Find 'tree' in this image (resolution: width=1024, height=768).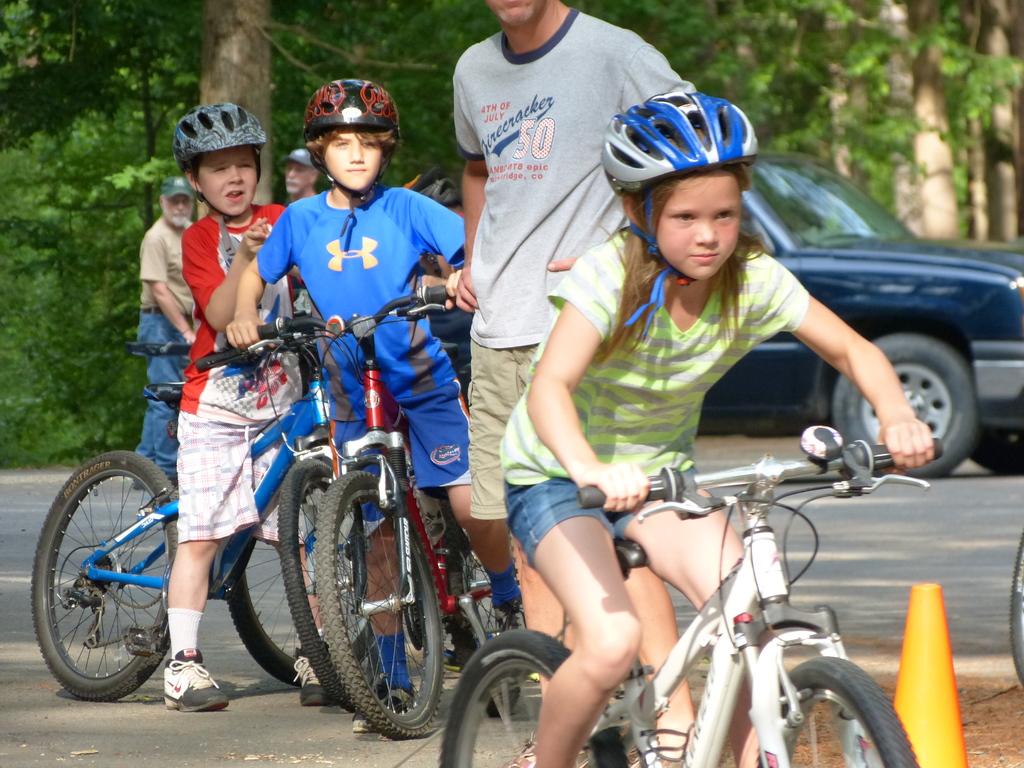
box=[925, 0, 1023, 232].
